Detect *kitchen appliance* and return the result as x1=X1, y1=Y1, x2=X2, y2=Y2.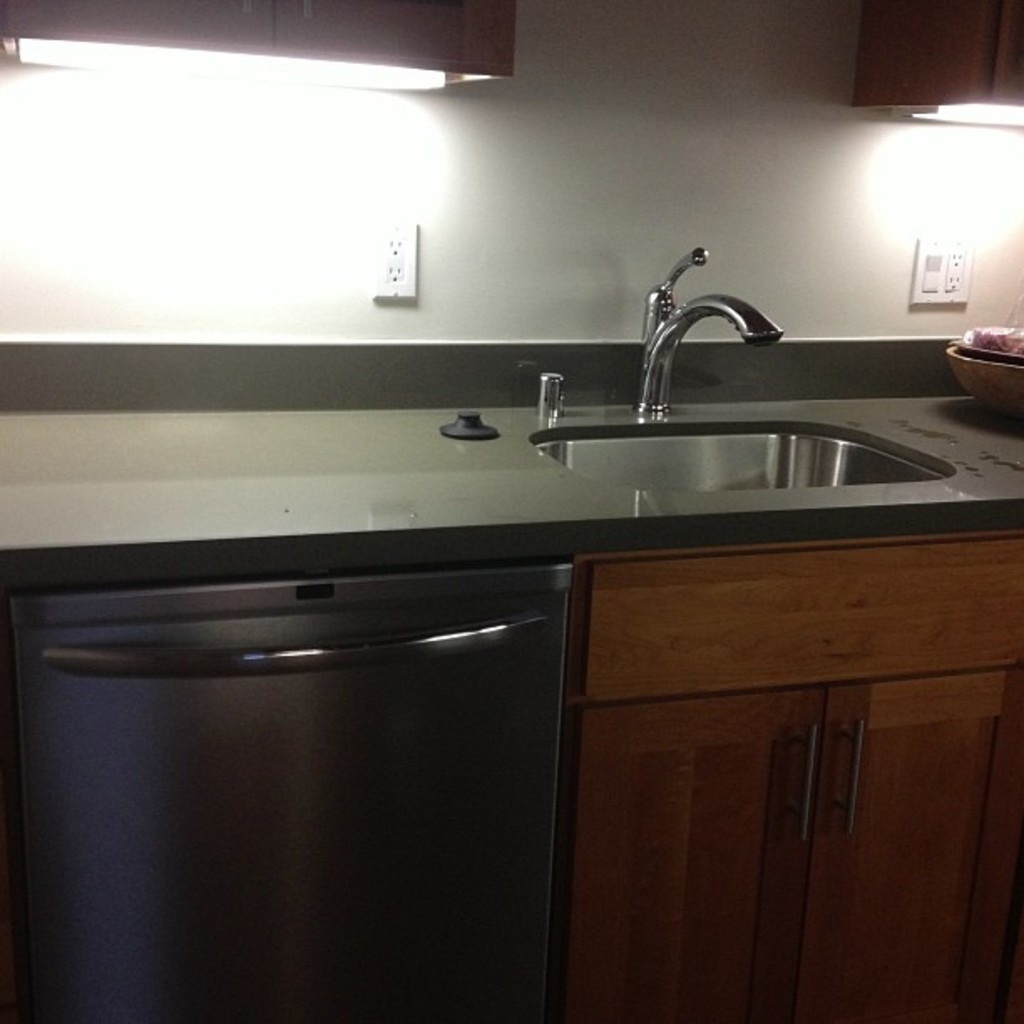
x1=0, y1=510, x2=602, y2=986.
